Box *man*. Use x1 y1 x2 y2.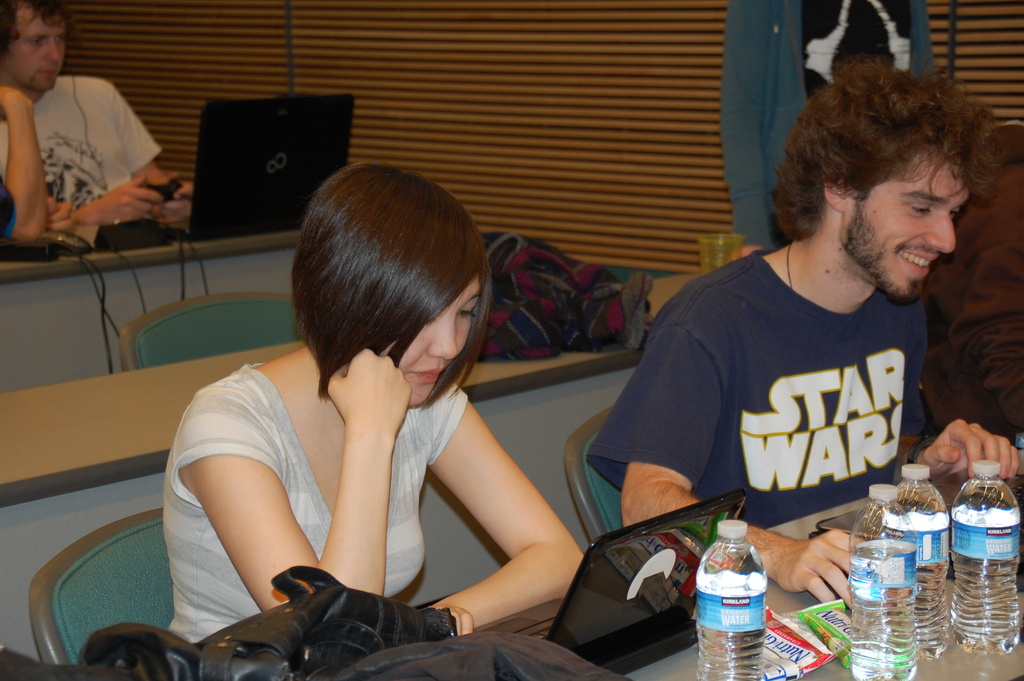
0 83 49 249.
